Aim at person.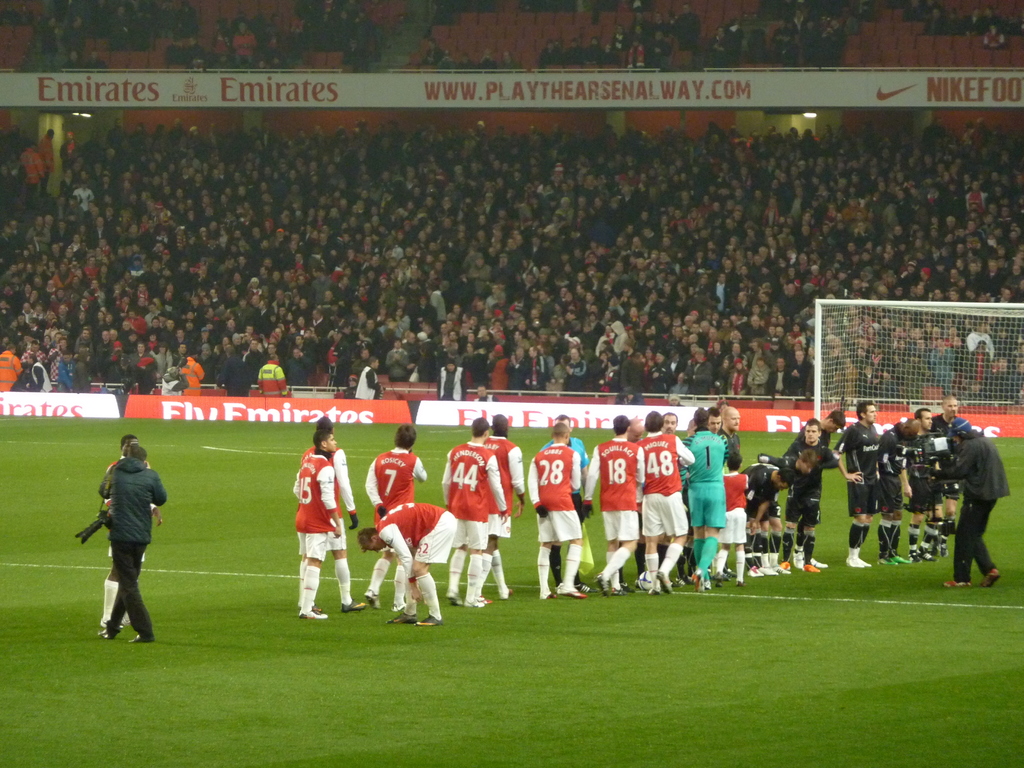
Aimed at 735, 452, 795, 575.
